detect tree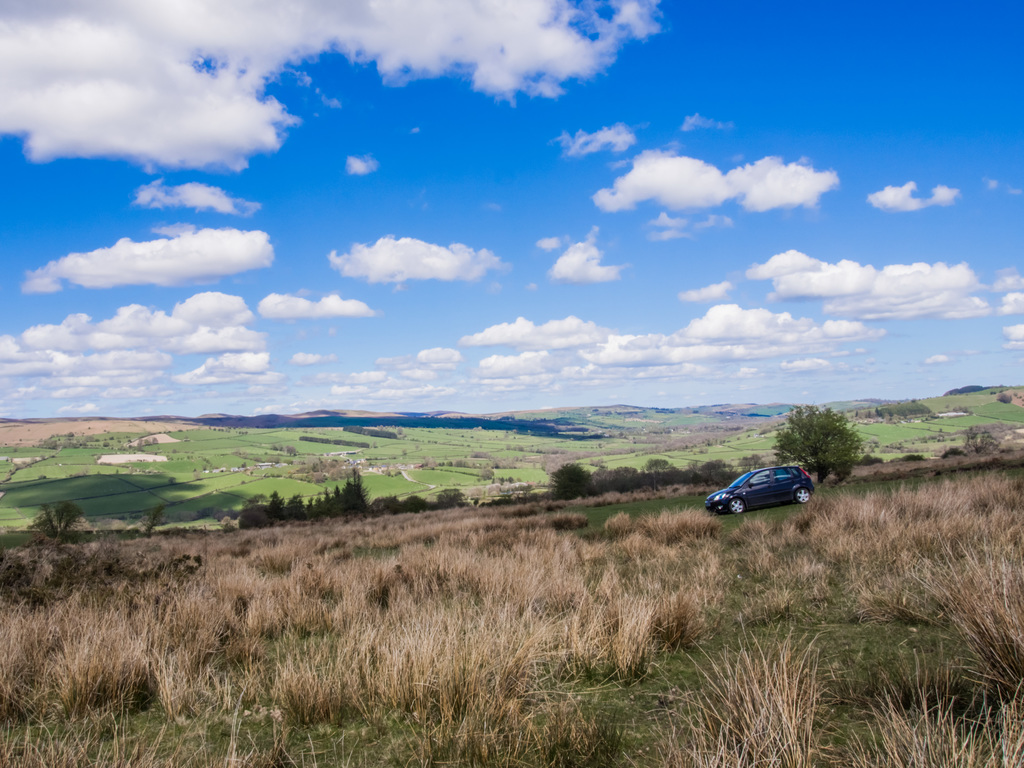
pyautogui.locateOnScreen(372, 496, 401, 517)
